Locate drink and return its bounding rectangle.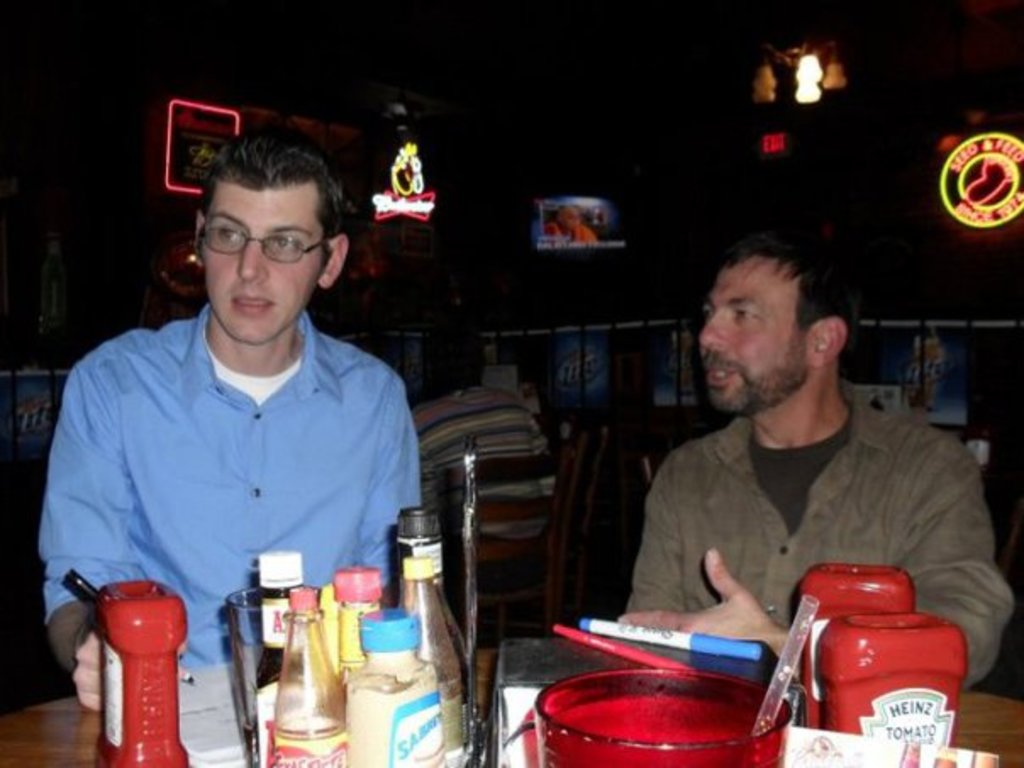
<region>237, 710, 259, 765</region>.
